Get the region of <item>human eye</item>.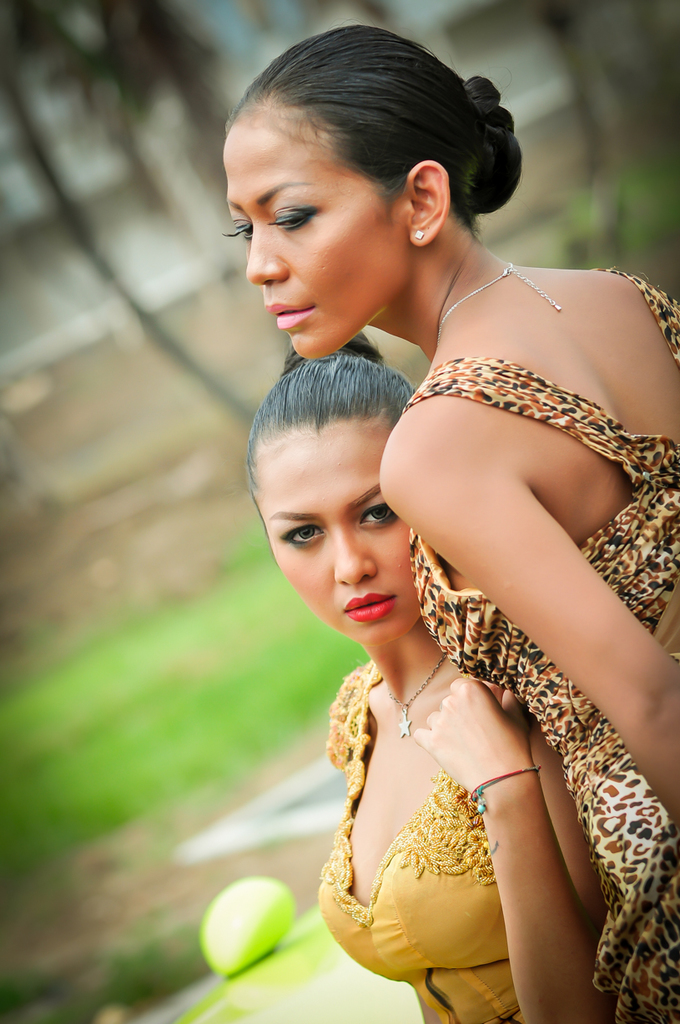
(x1=357, y1=504, x2=394, y2=526).
